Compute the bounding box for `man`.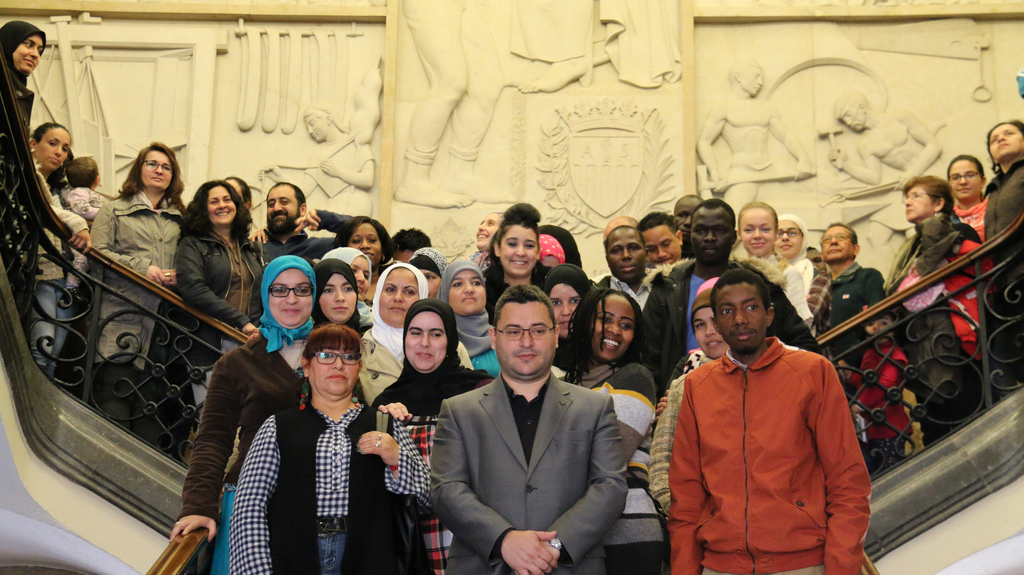
region(691, 54, 814, 220).
